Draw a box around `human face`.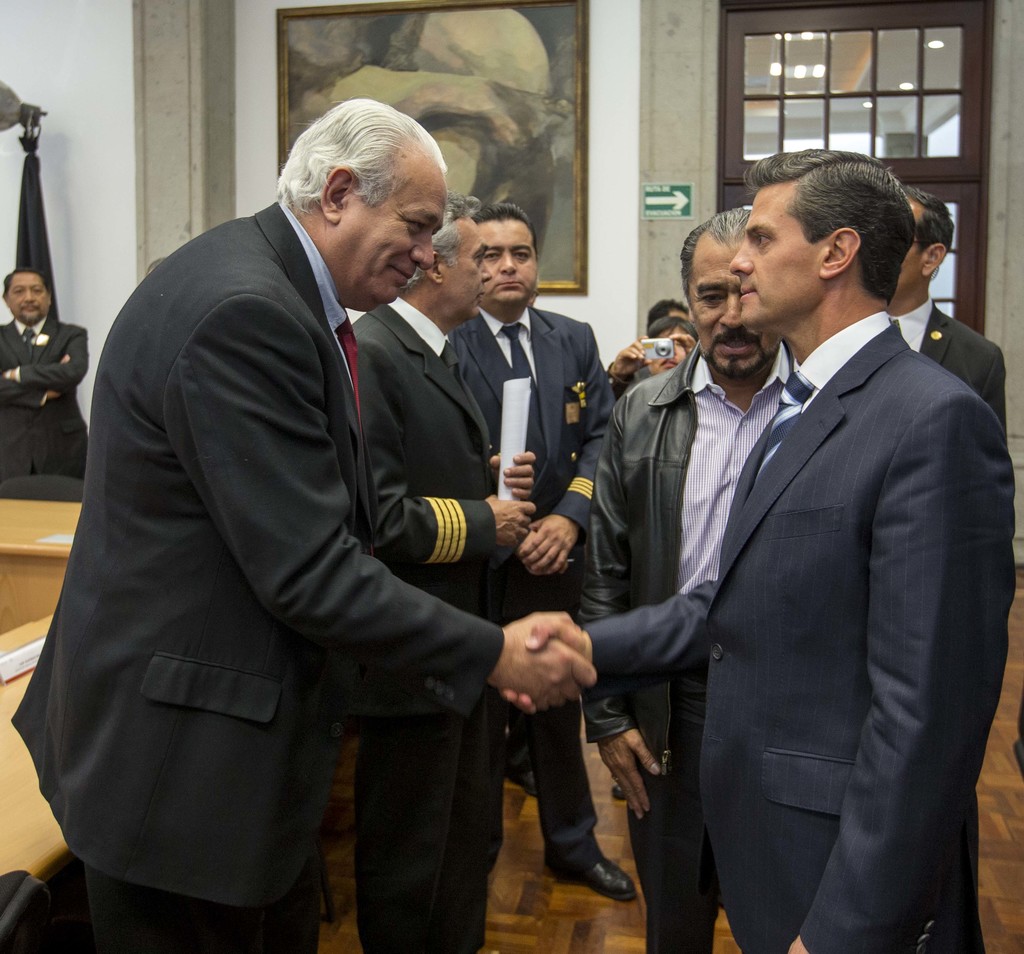
(728,181,822,331).
